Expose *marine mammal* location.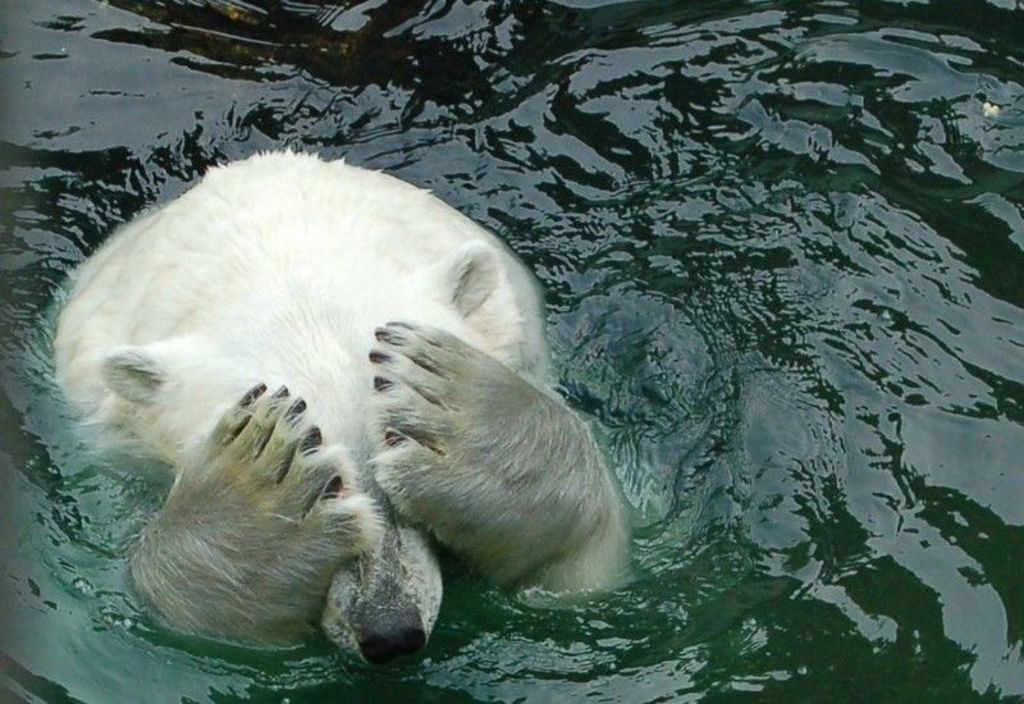
Exposed at crop(32, 147, 628, 659).
